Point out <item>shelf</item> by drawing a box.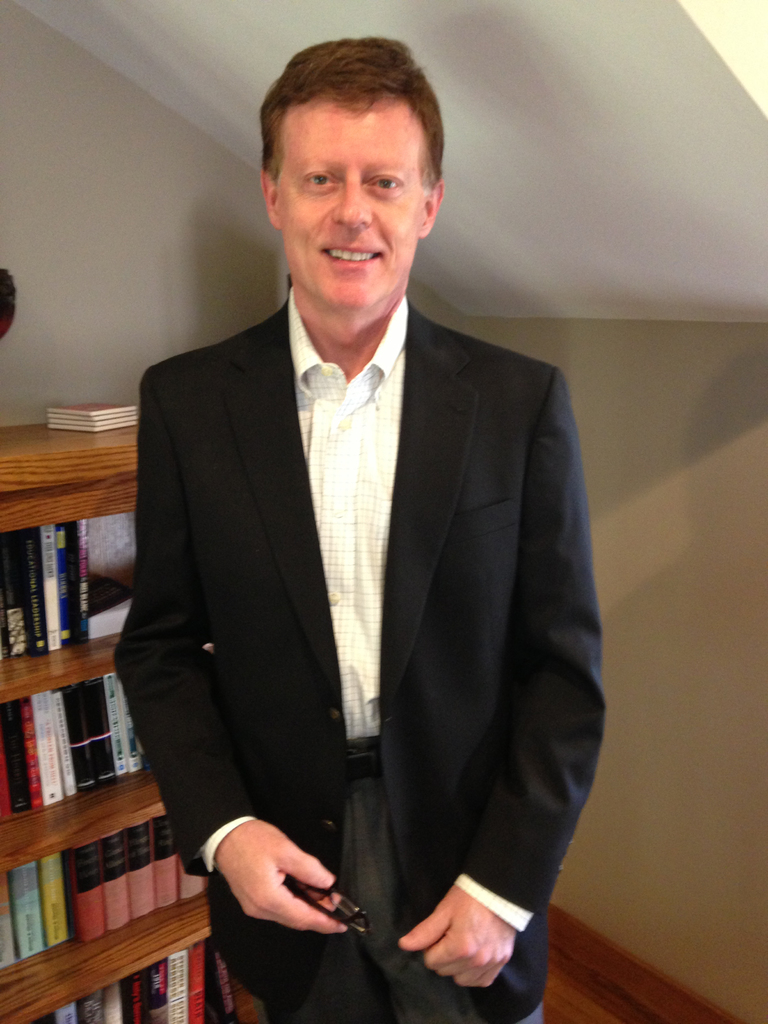
0:412:260:1023.
